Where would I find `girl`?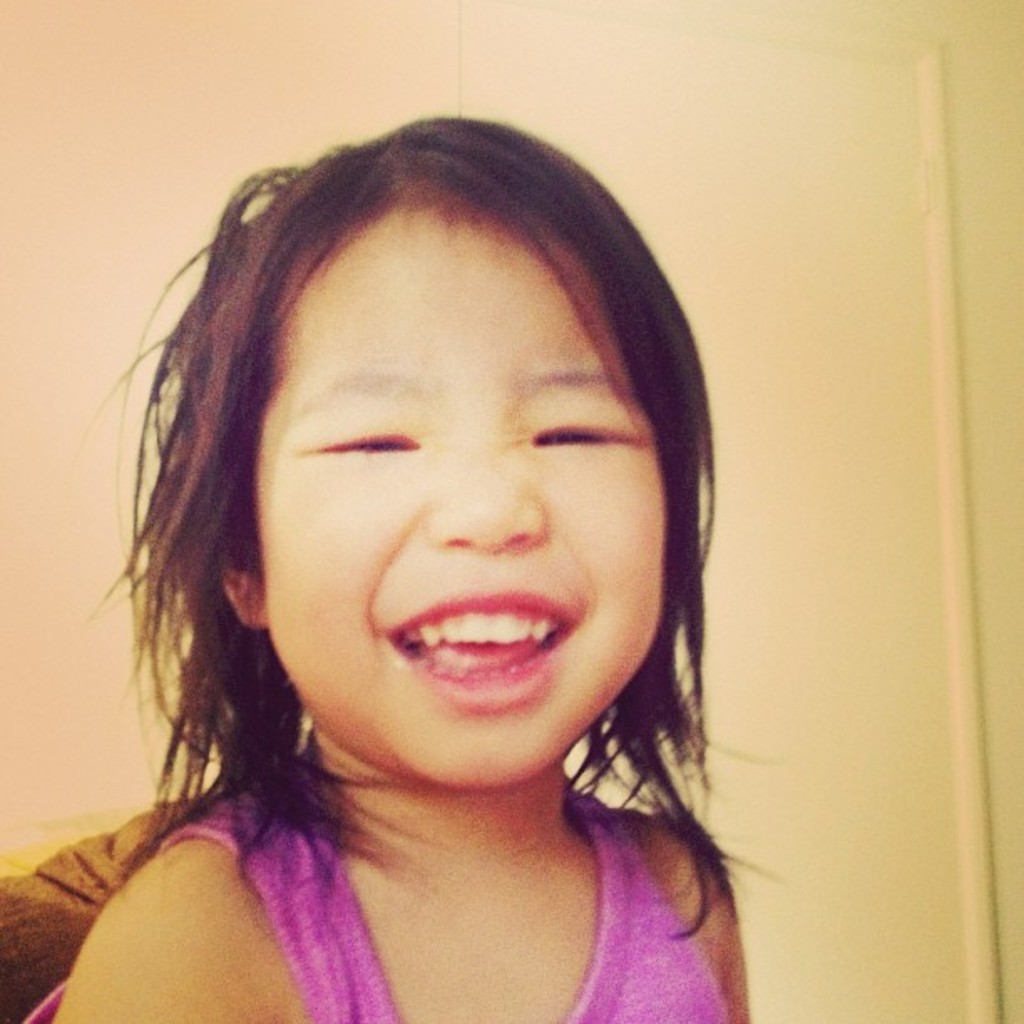
At locate(37, 89, 817, 1022).
